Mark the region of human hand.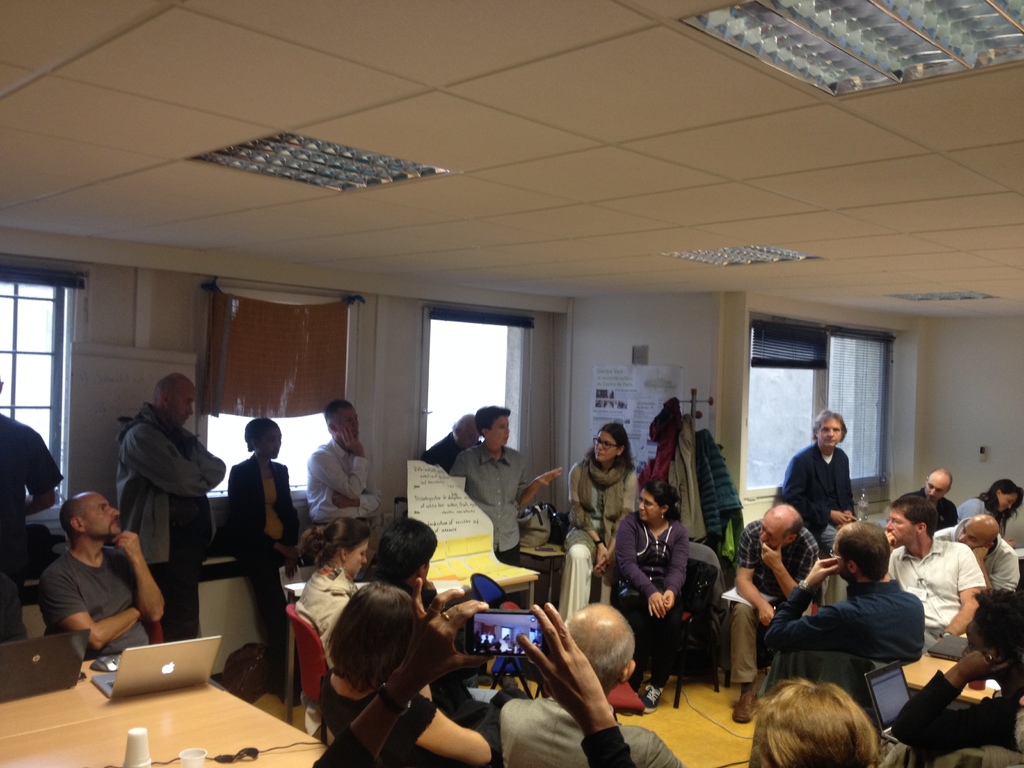
Region: left=397, top=577, right=498, bottom=692.
